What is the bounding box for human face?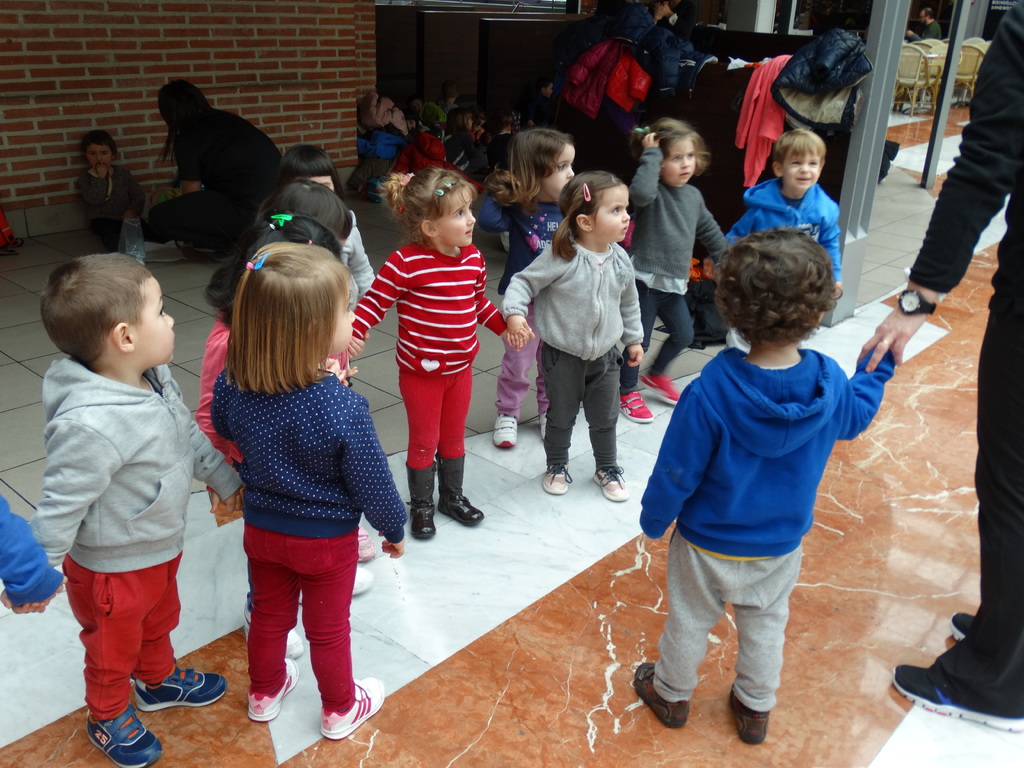
<box>664,141,700,186</box>.
